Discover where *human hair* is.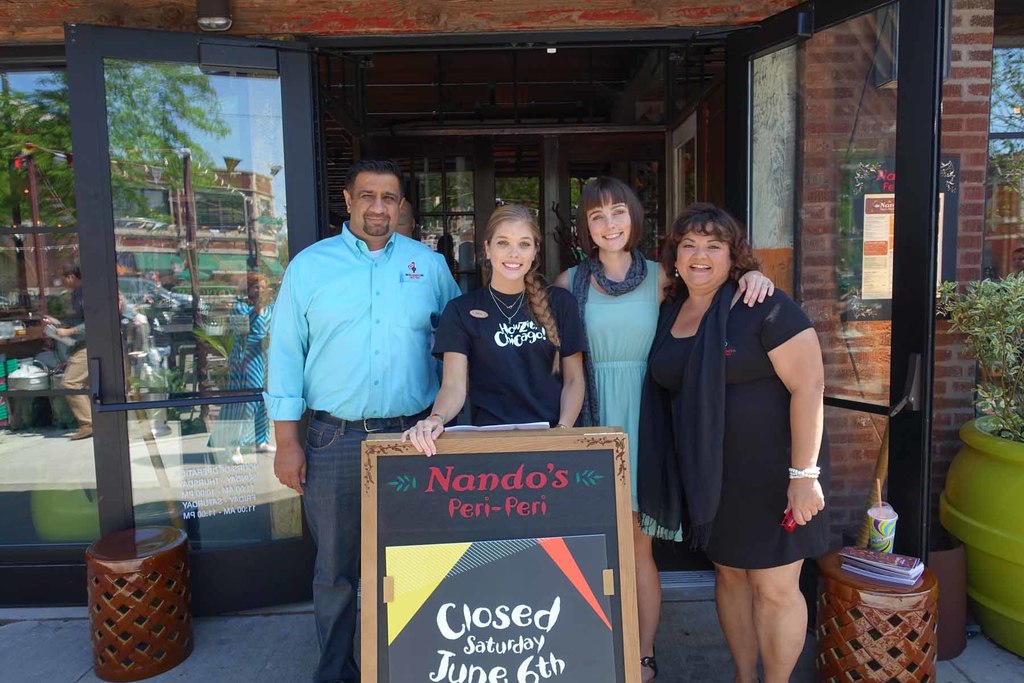
Discovered at [658,202,764,305].
